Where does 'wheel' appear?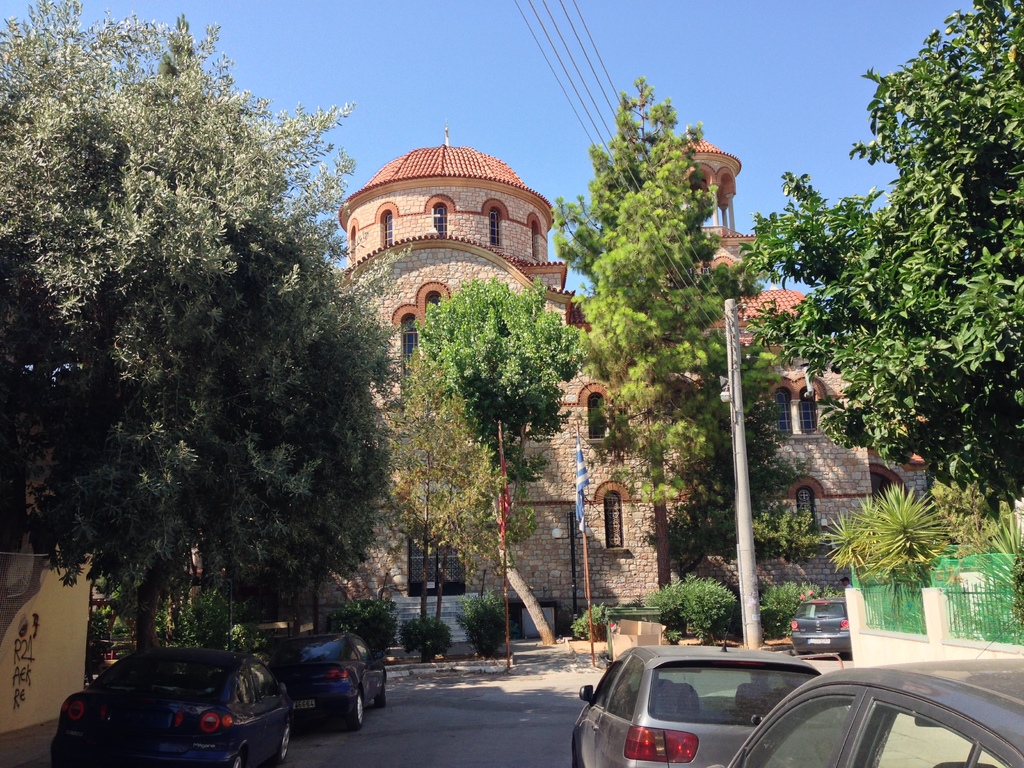
Appears at bbox(229, 753, 242, 767).
